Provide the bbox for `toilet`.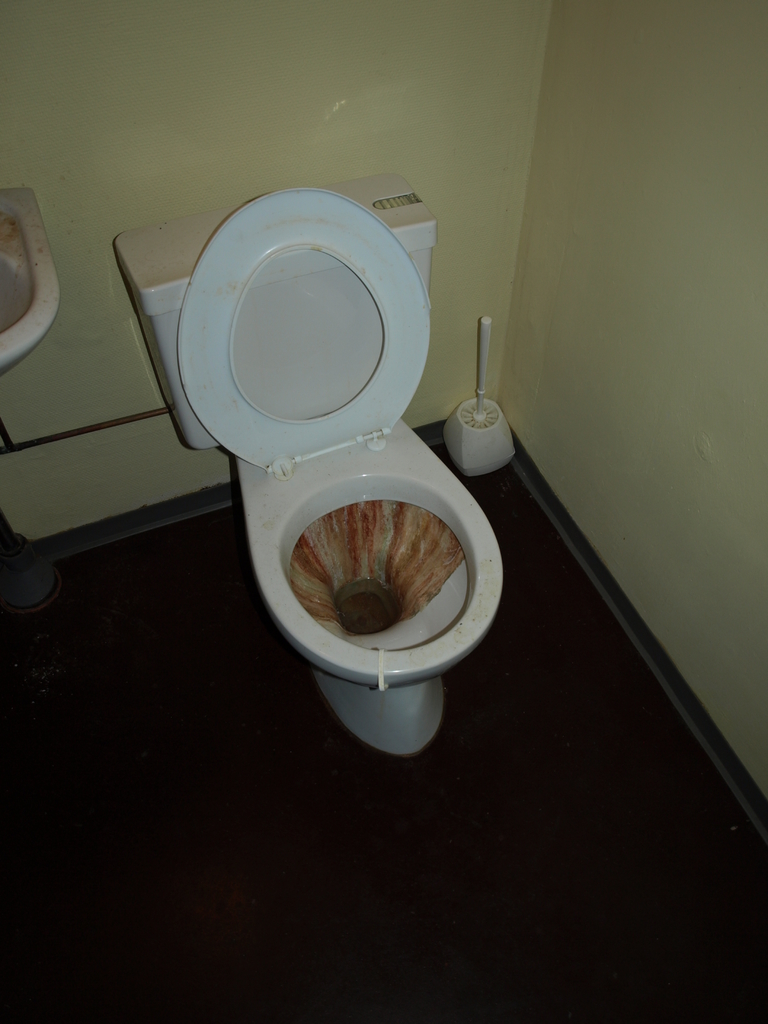
locate(220, 424, 550, 753).
